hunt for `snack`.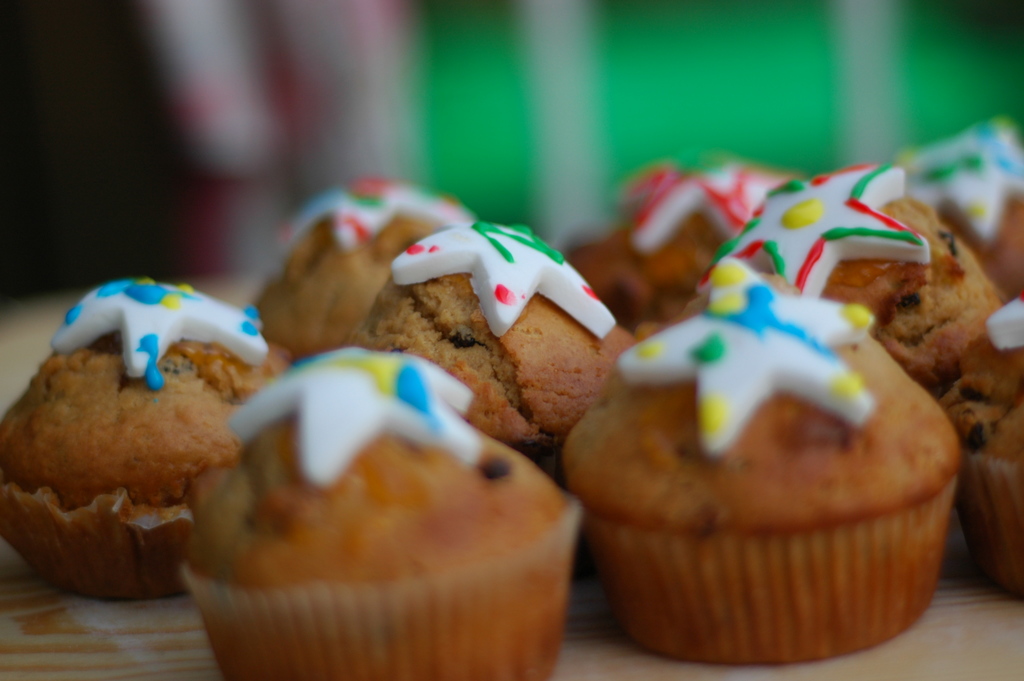
Hunted down at 180,346,581,679.
